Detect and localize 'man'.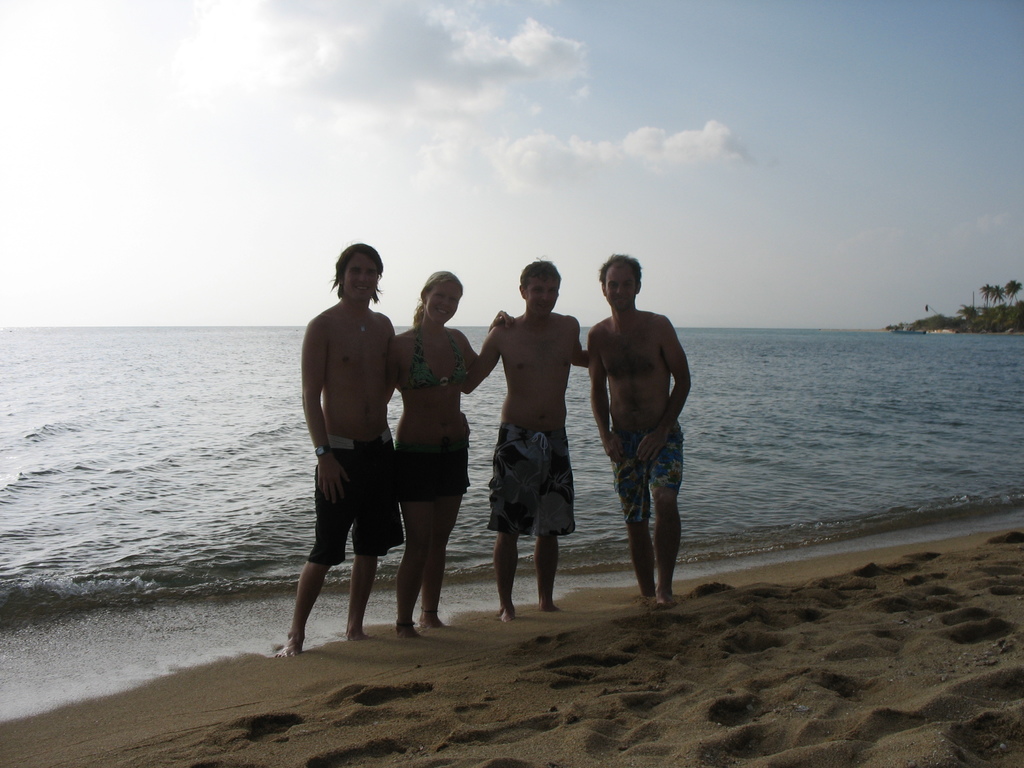
Localized at (left=586, top=241, right=700, bottom=614).
